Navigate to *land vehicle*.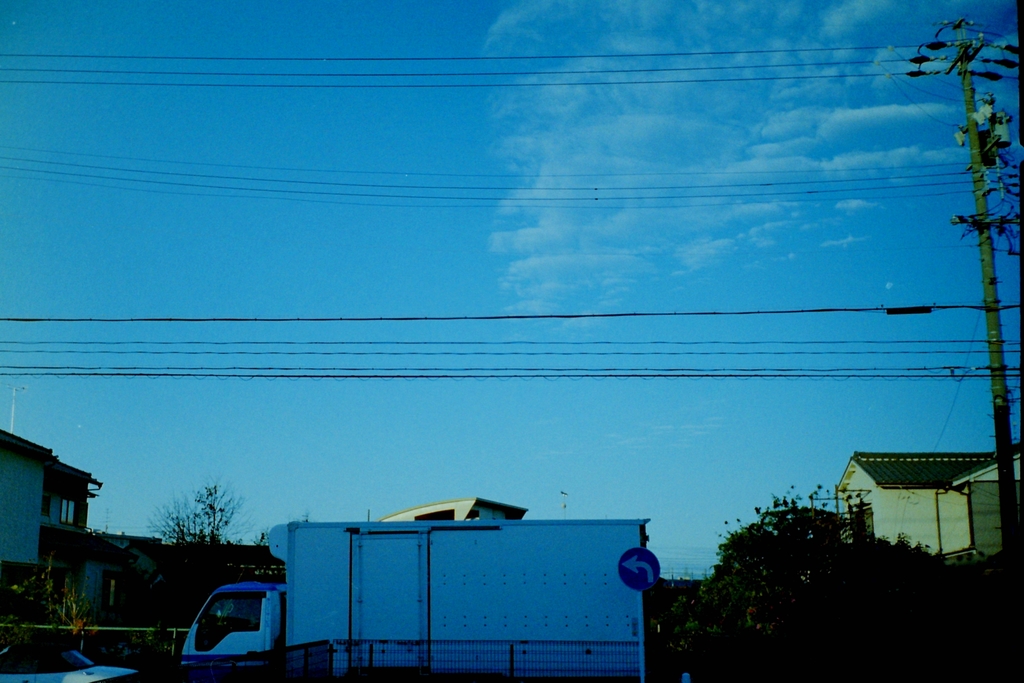
Navigation target: (218,498,692,677).
